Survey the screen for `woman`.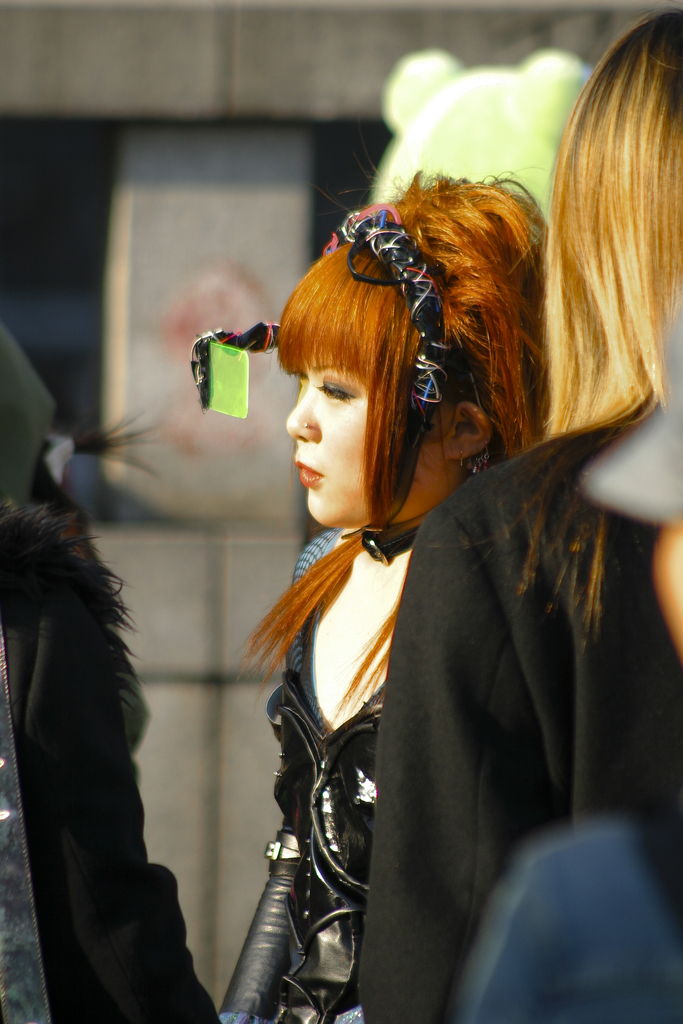
Survey found: BBox(355, 8, 682, 1023).
